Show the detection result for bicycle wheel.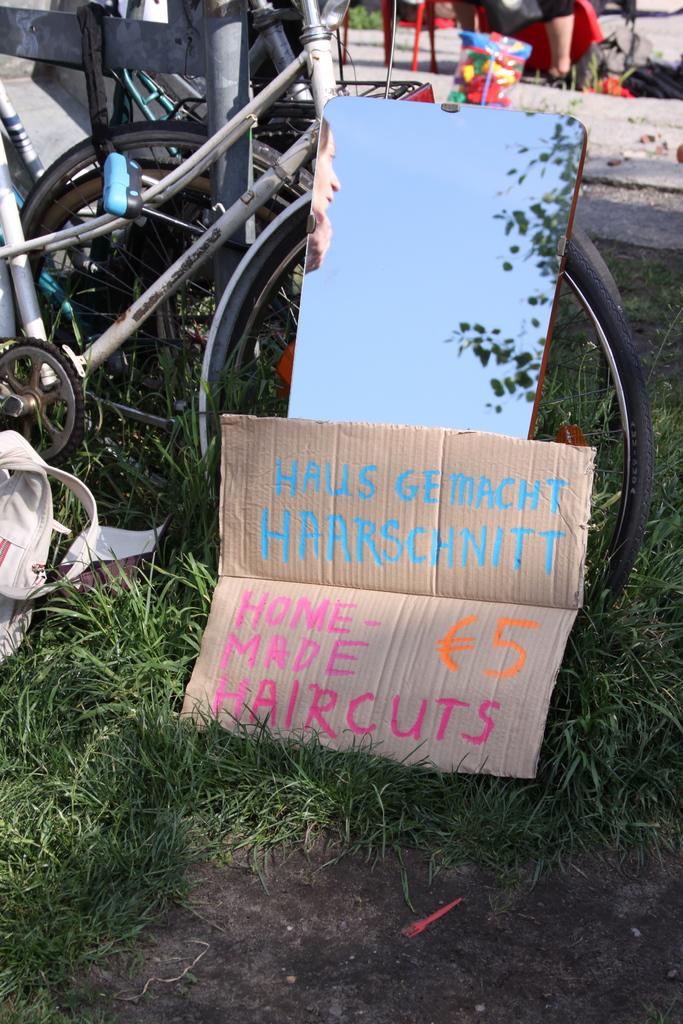
rect(200, 189, 656, 639).
